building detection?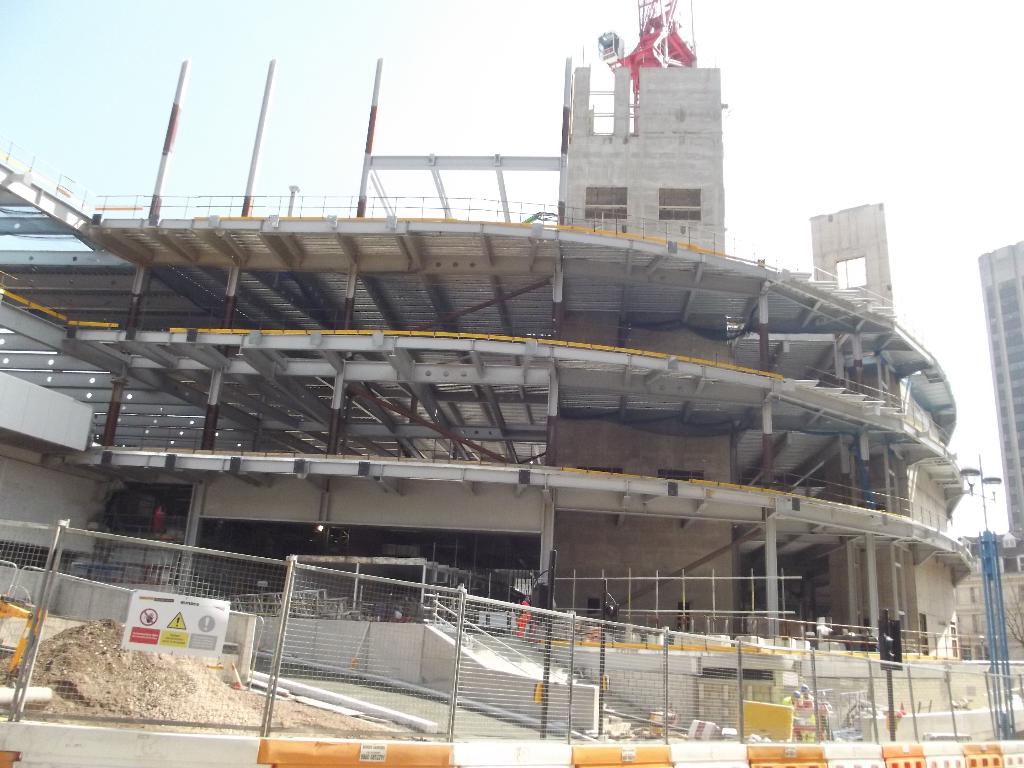
pyautogui.locateOnScreen(978, 243, 1023, 539)
